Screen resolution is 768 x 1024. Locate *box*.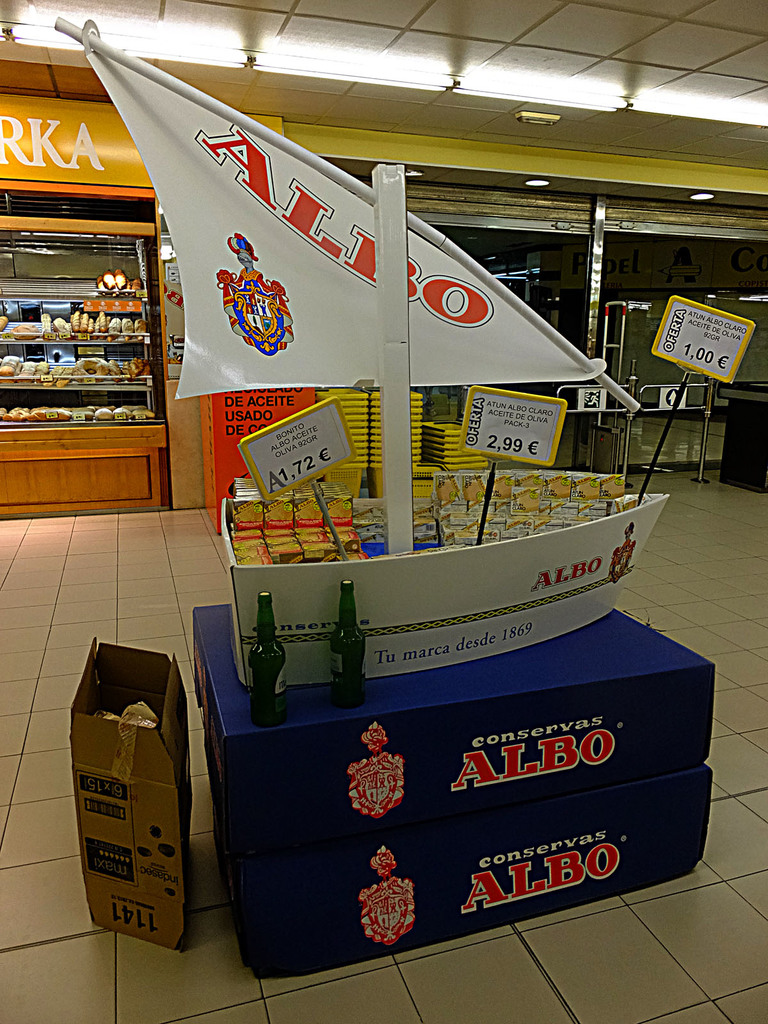
bbox=(64, 642, 204, 941).
